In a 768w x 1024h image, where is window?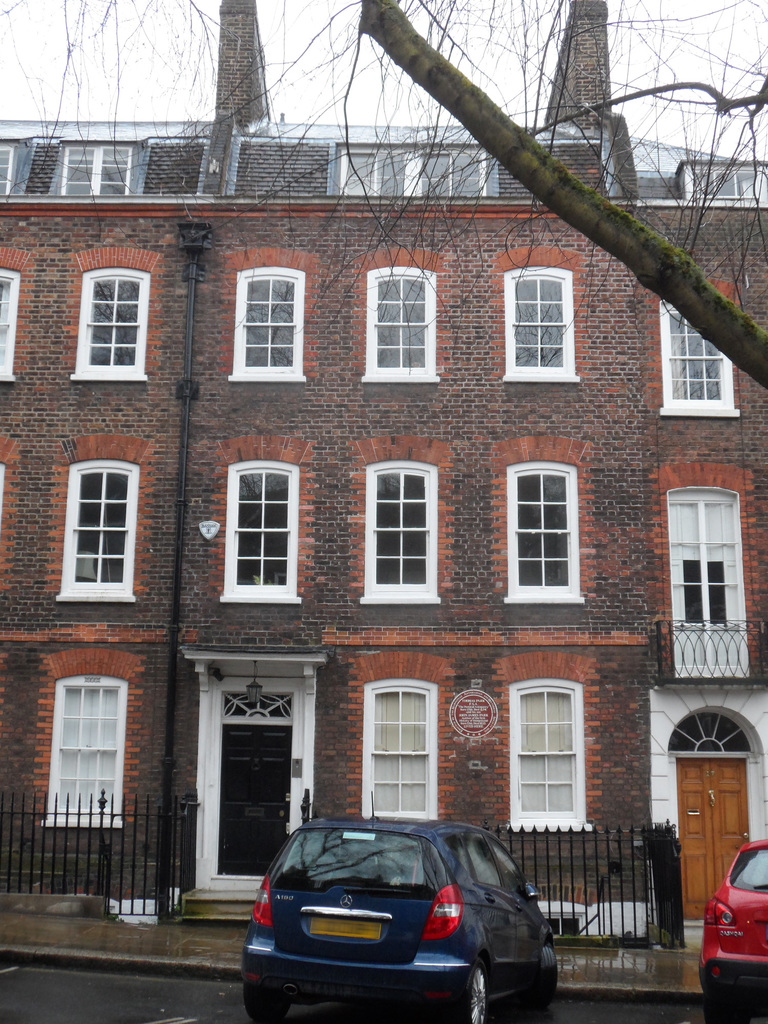
72 268 150 376.
